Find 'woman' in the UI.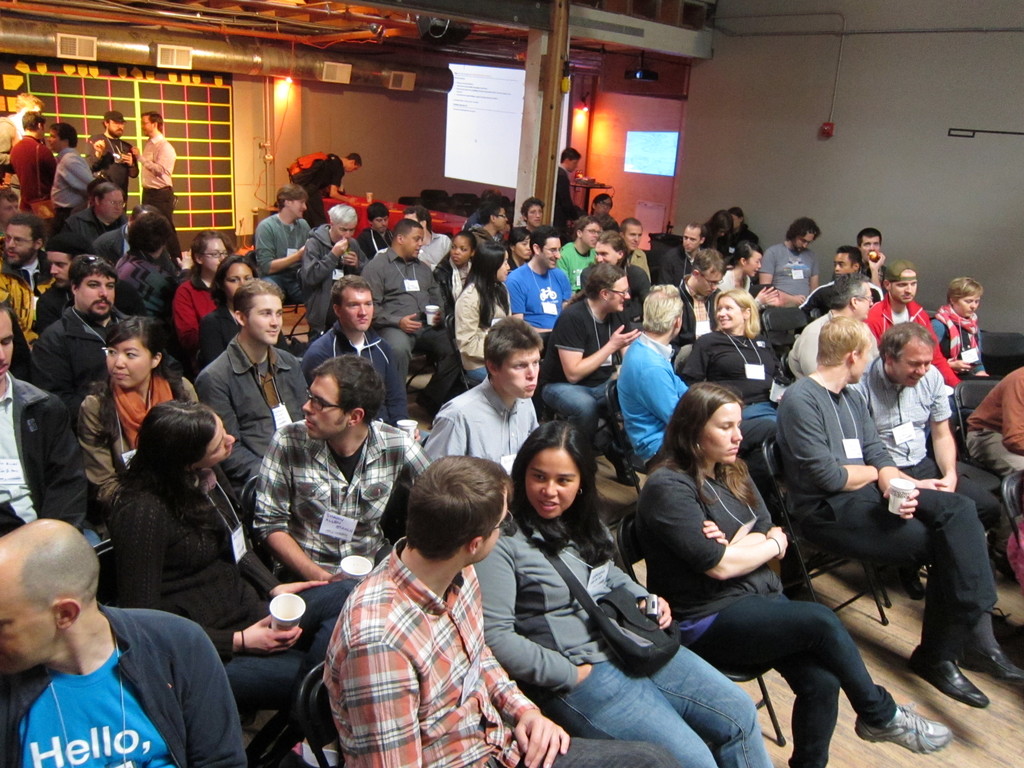
UI element at rect(727, 206, 768, 252).
